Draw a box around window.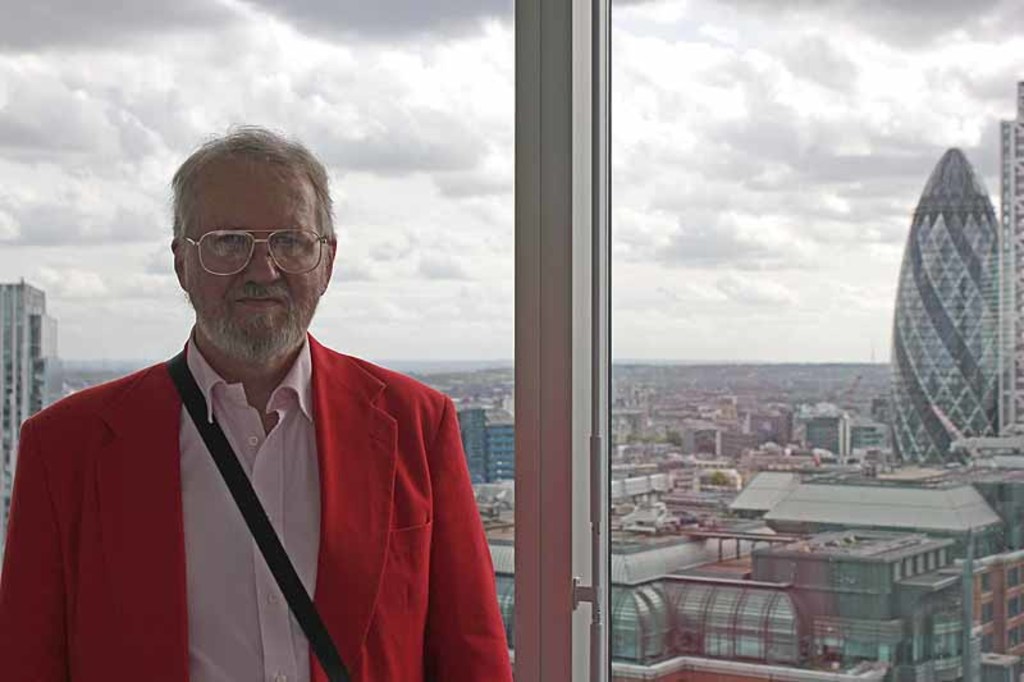
box=[0, 0, 1023, 681].
